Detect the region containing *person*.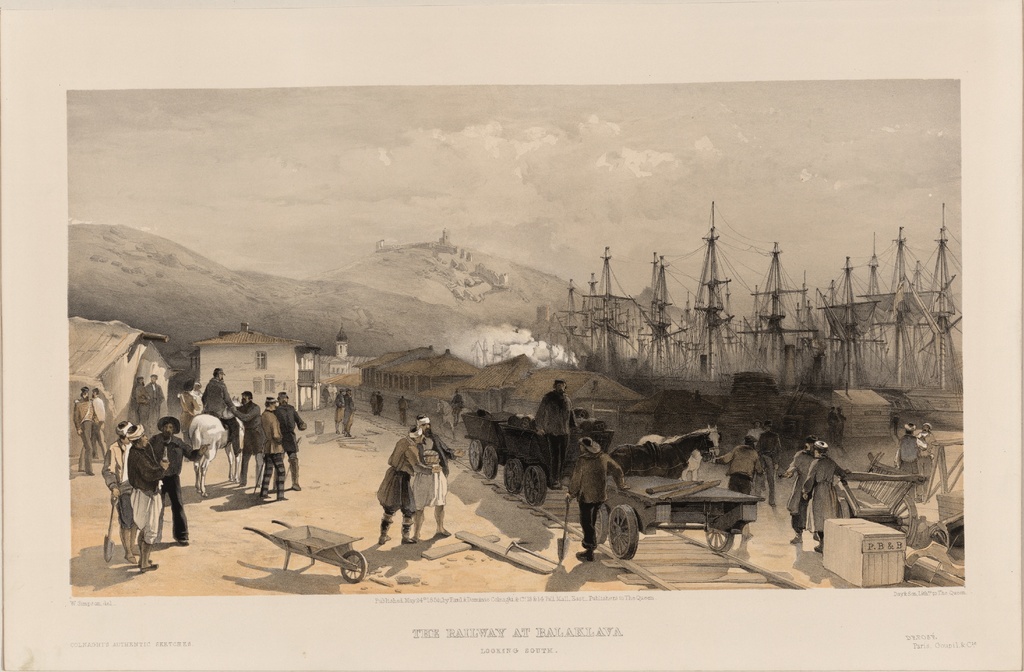
94:387:106:424.
